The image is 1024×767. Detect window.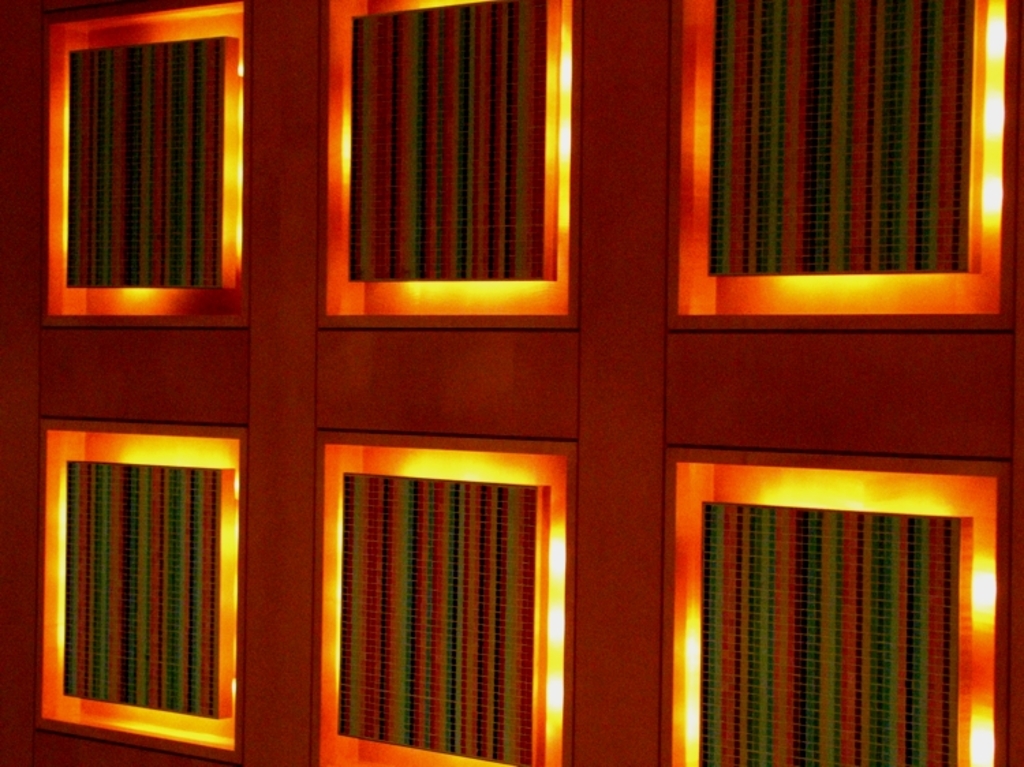
Detection: 319/0/584/330.
